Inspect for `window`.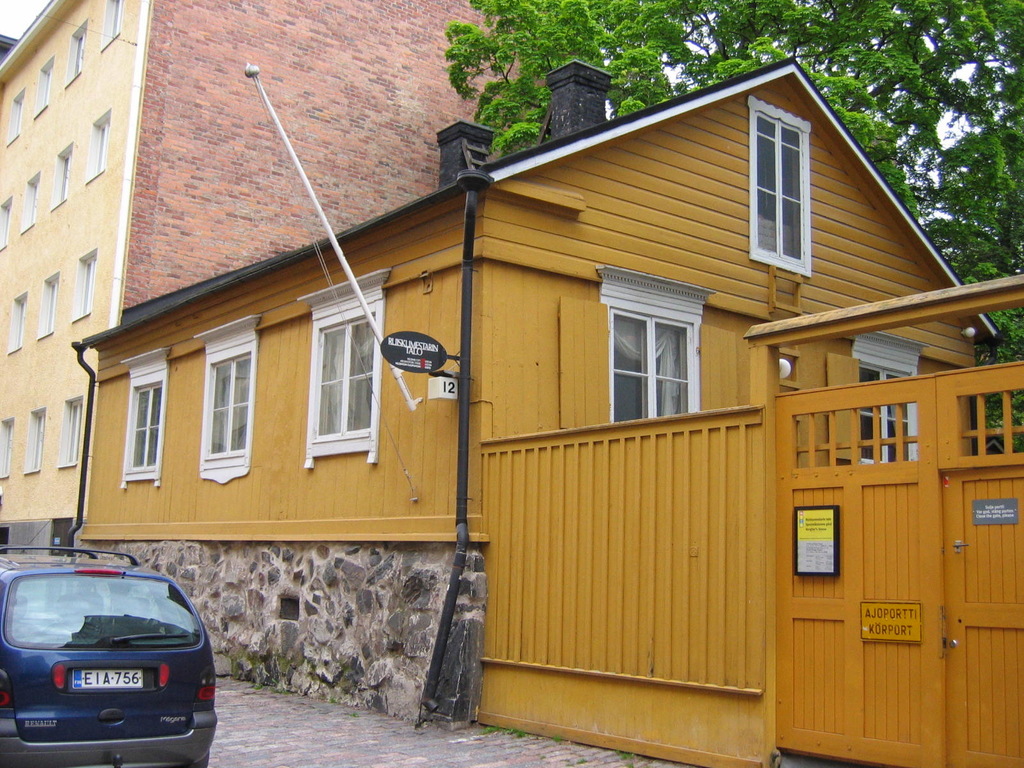
Inspection: l=792, t=399, r=918, b=466.
